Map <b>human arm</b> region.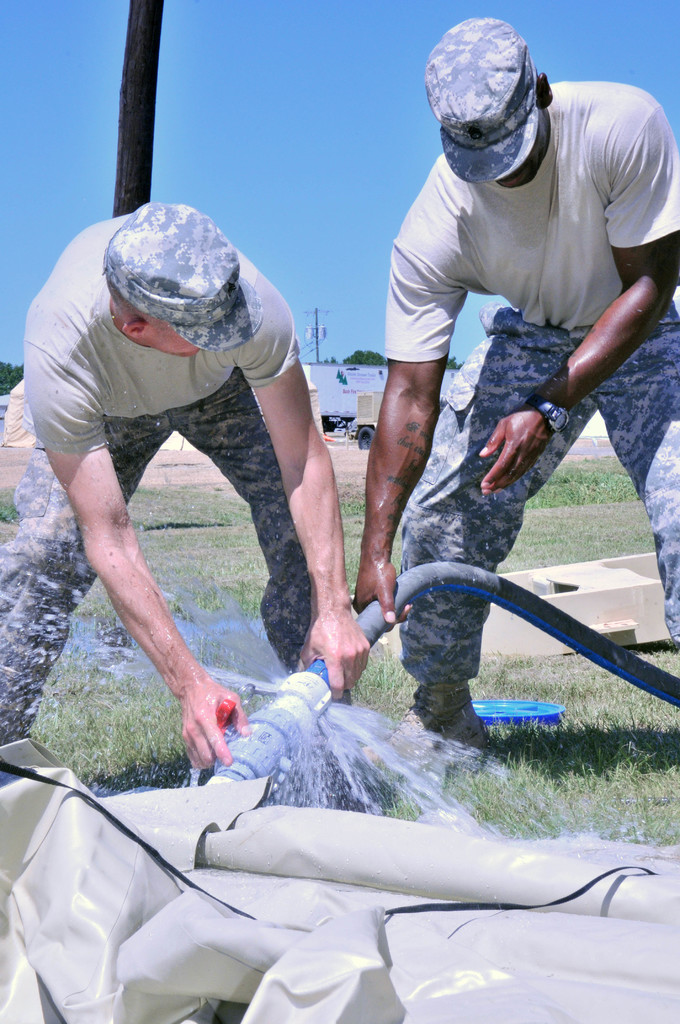
Mapped to Rect(19, 291, 259, 778).
